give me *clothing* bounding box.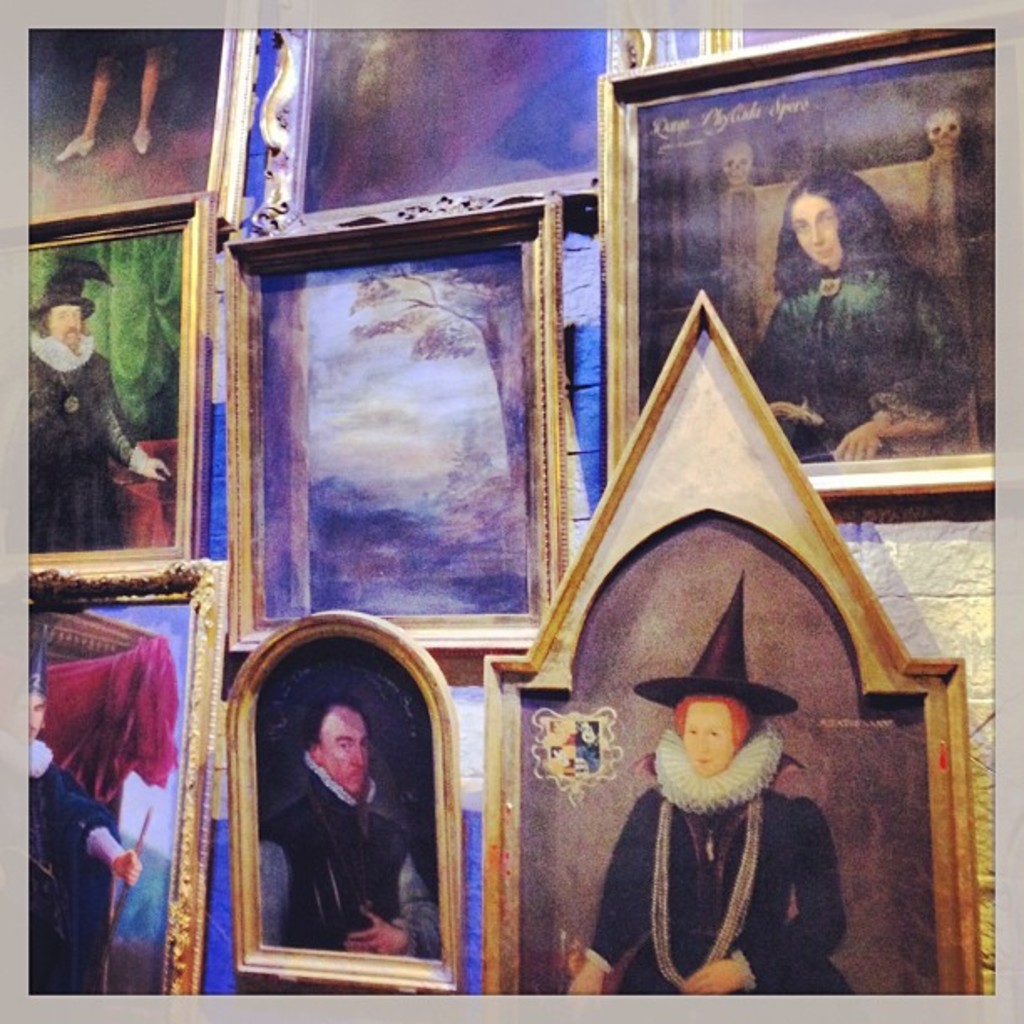
{"x1": 756, "y1": 261, "x2": 962, "y2": 448}.
